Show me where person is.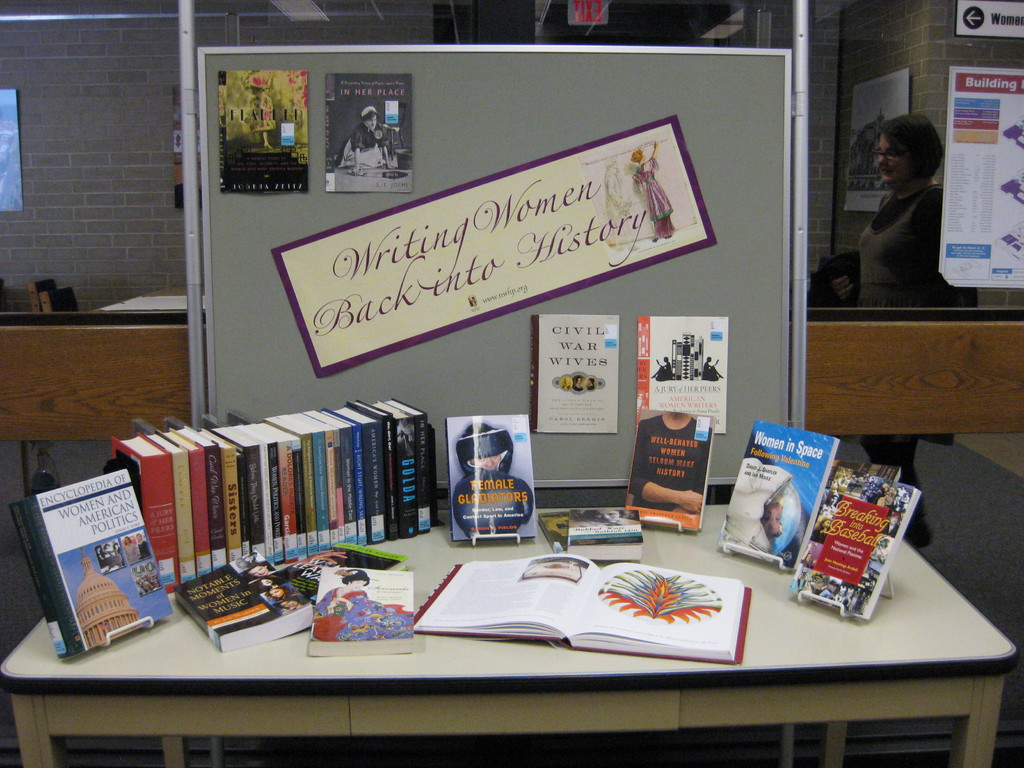
person is at <region>280, 598, 303, 614</region>.
